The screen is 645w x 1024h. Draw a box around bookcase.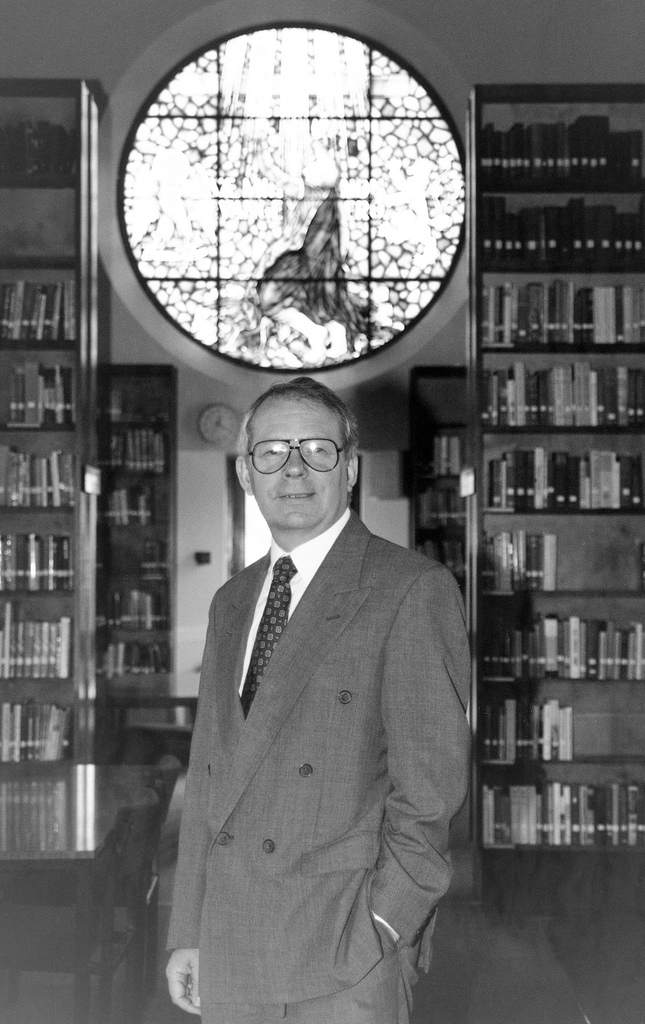
{"left": 0, "top": 74, "right": 110, "bottom": 858}.
